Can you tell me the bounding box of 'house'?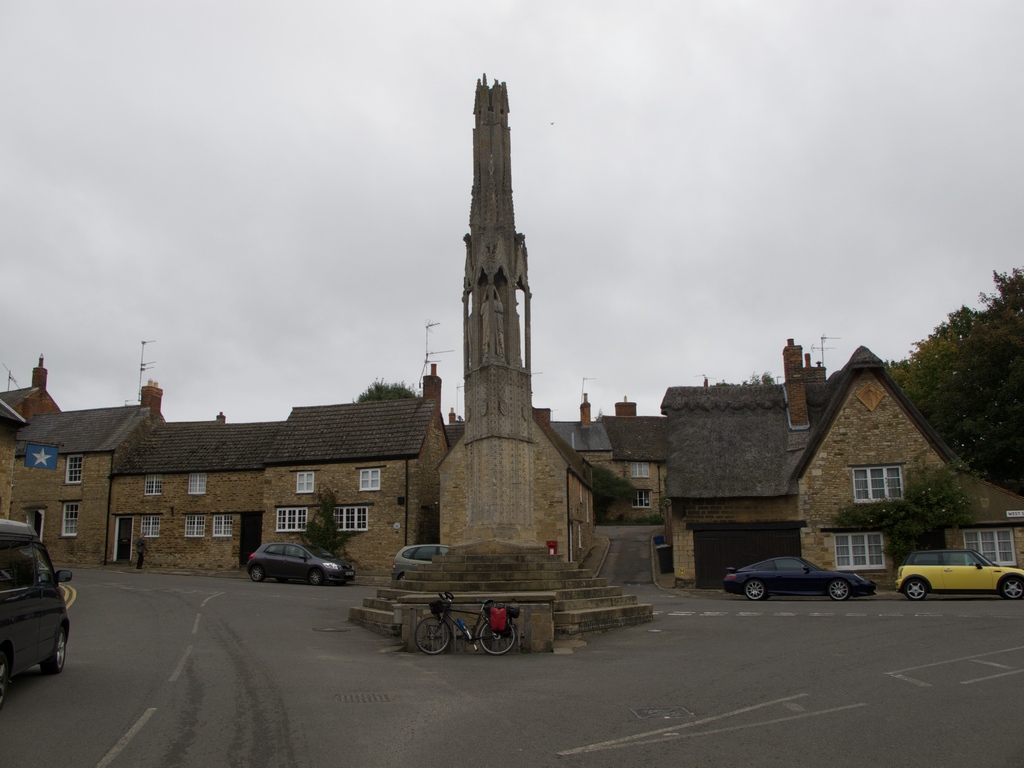
[67, 380, 282, 573].
